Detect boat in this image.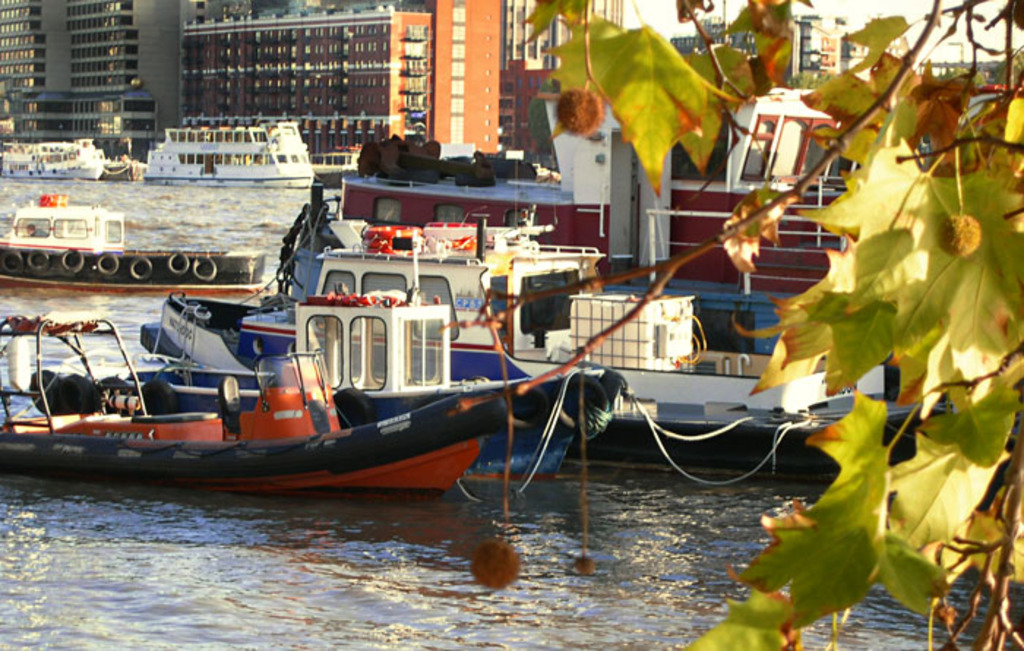
Detection: x1=142, y1=120, x2=317, y2=184.
